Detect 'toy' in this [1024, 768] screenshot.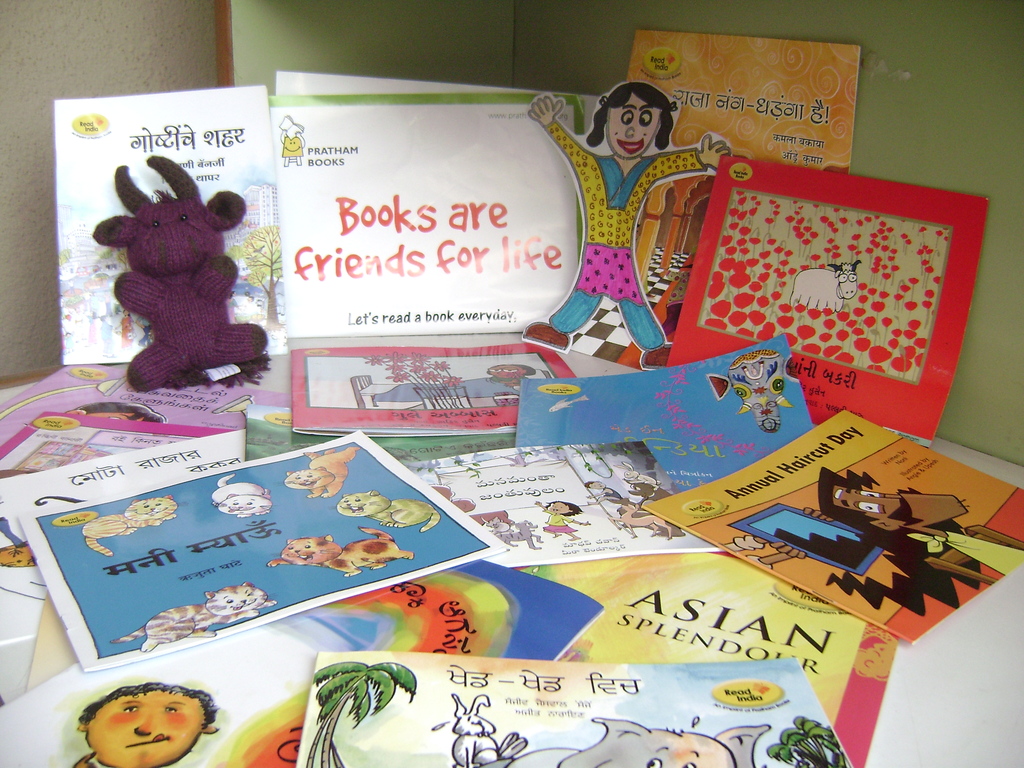
Detection: [left=73, top=670, right=221, bottom=767].
